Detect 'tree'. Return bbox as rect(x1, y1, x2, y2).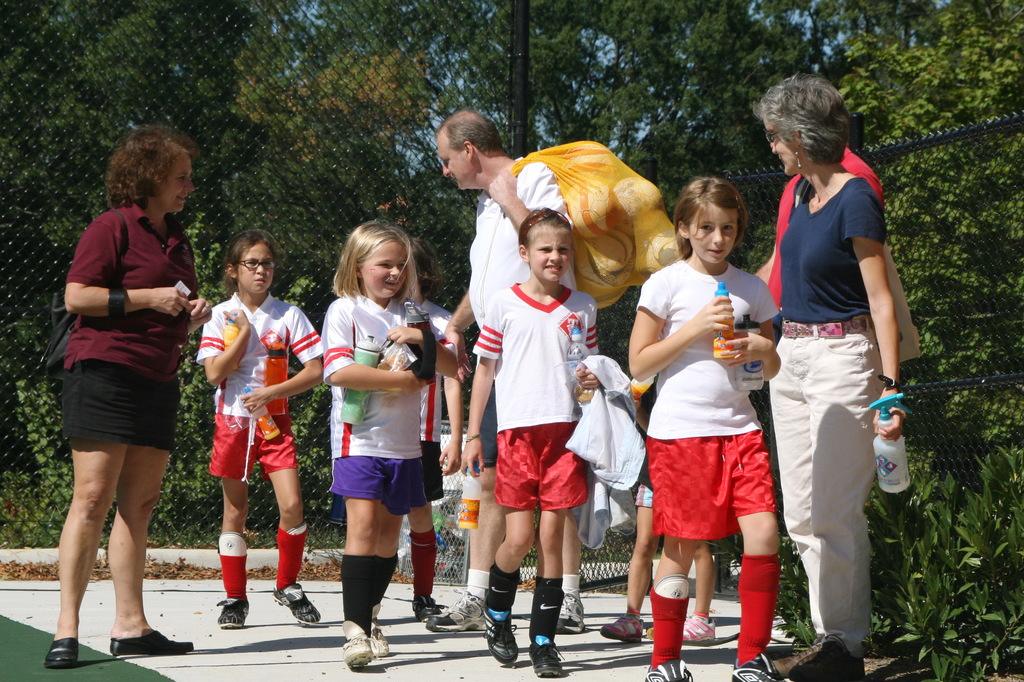
rect(829, 0, 1023, 498).
